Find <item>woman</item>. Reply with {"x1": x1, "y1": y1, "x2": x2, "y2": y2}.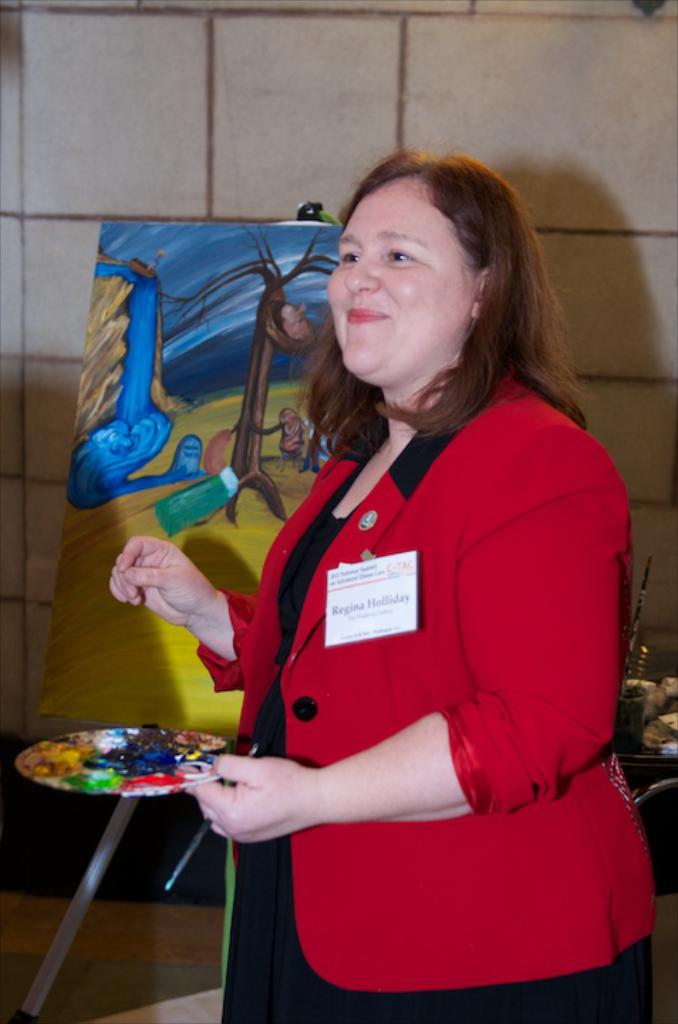
{"x1": 279, "y1": 407, "x2": 321, "y2": 474}.
